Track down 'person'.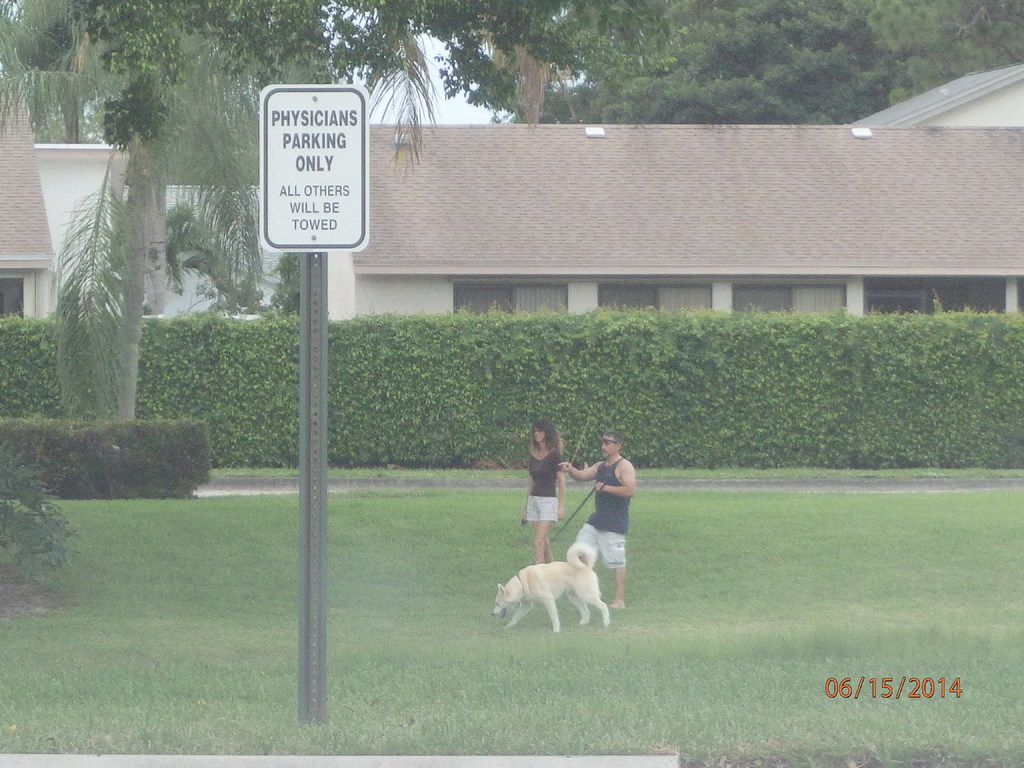
Tracked to locate(522, 419, 570, 557).
